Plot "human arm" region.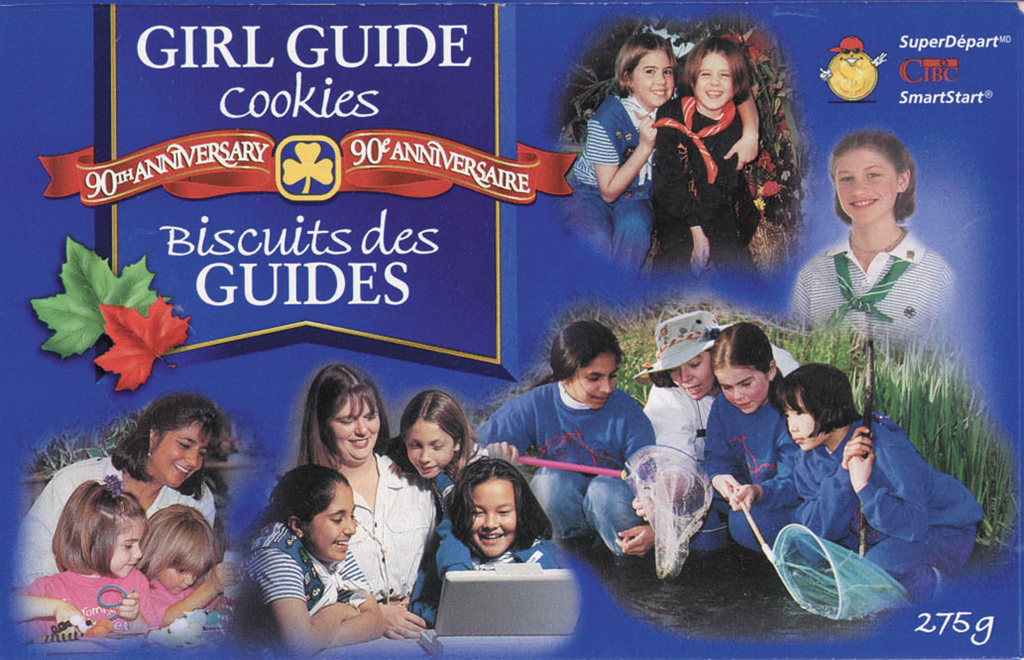
Plotted at x1=772, y1=347, x2=801, y2=375.
